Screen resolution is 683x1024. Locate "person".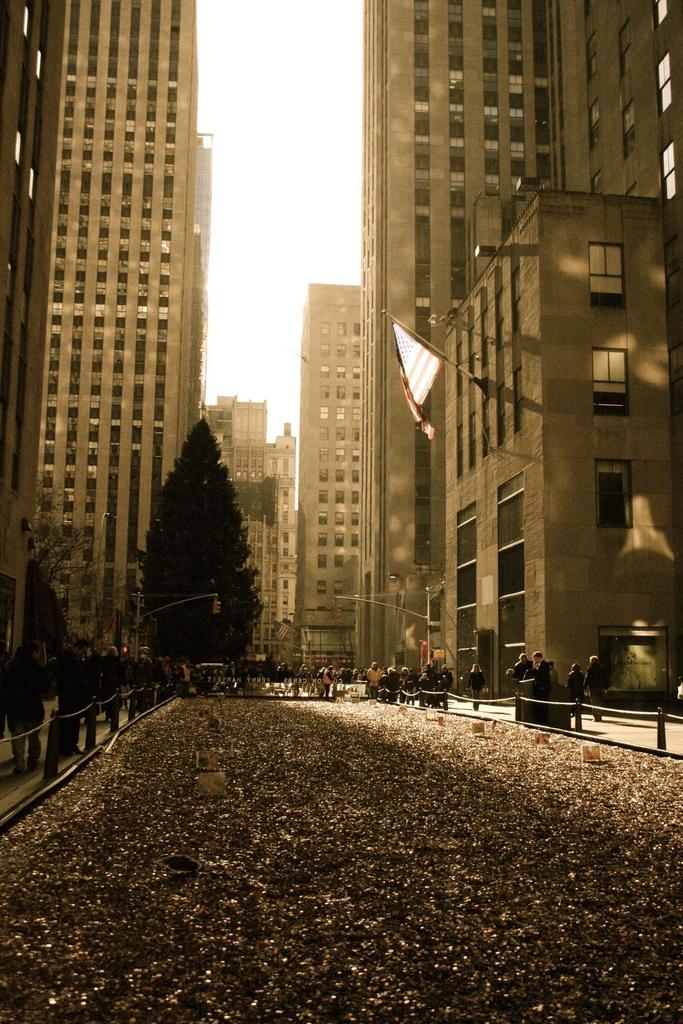
<box>469,666,488,712</box>.
